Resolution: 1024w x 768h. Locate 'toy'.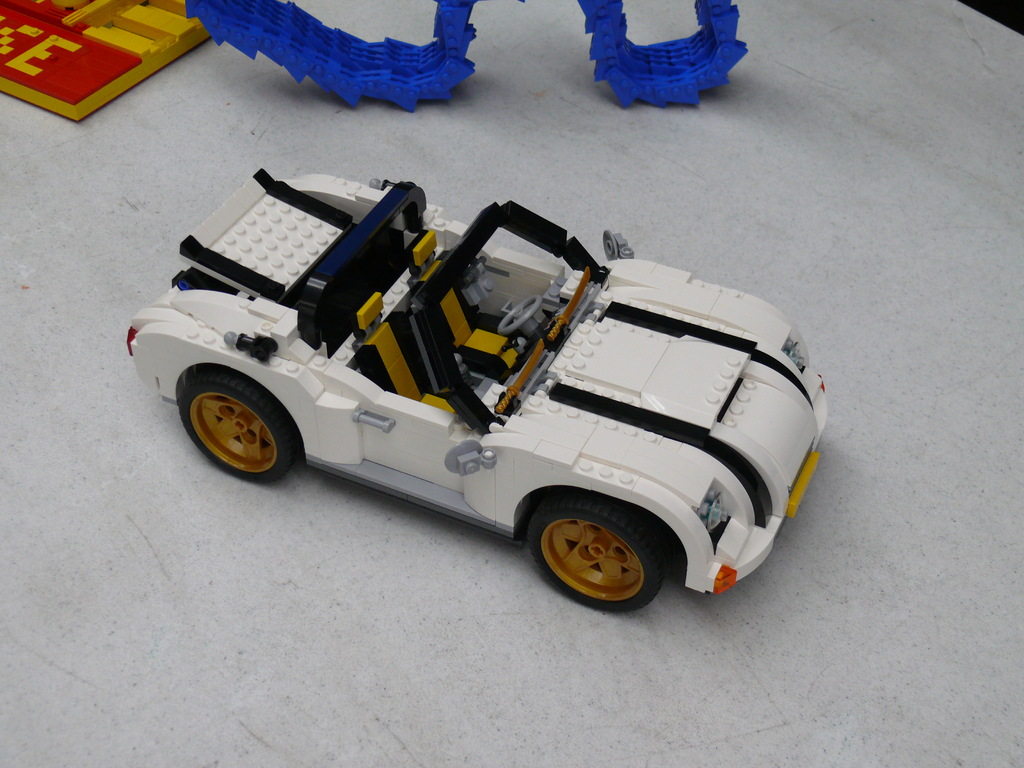
rect(0, 0, 212, 124).
